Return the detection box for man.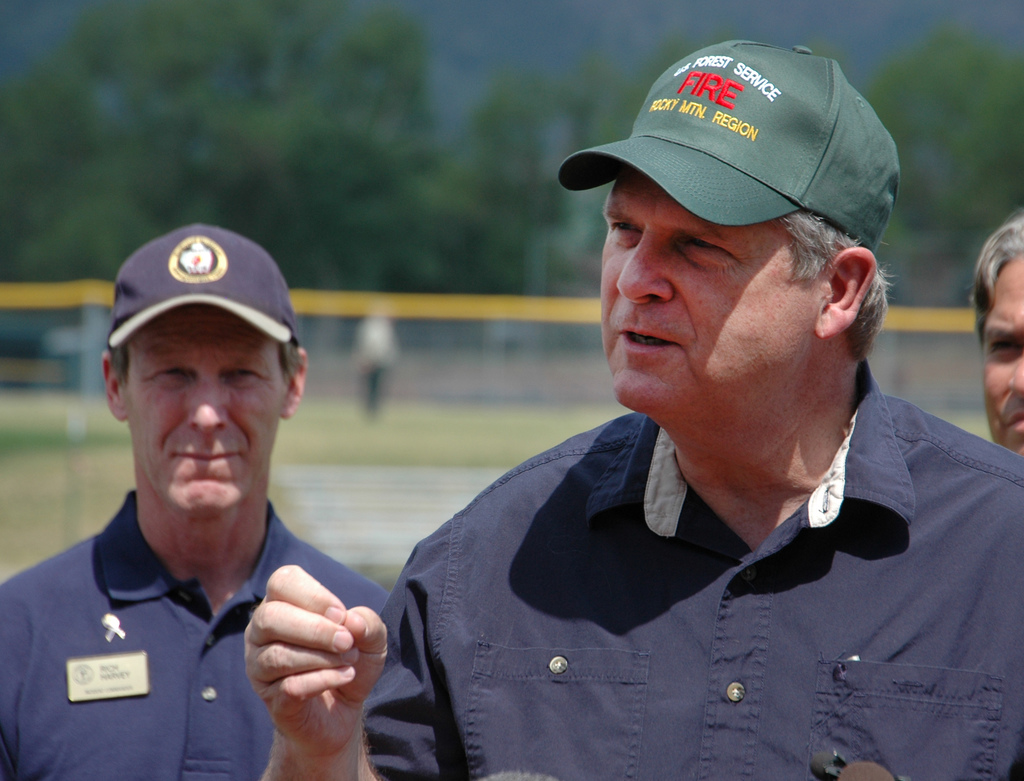
BBox(244, 38, 1023, 780).
